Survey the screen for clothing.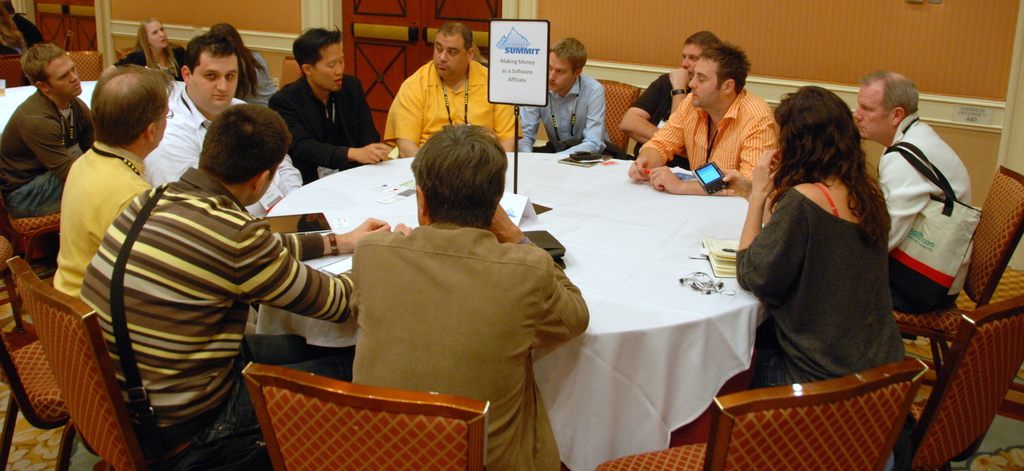
Survey found: 732, 179, 920, 383.
